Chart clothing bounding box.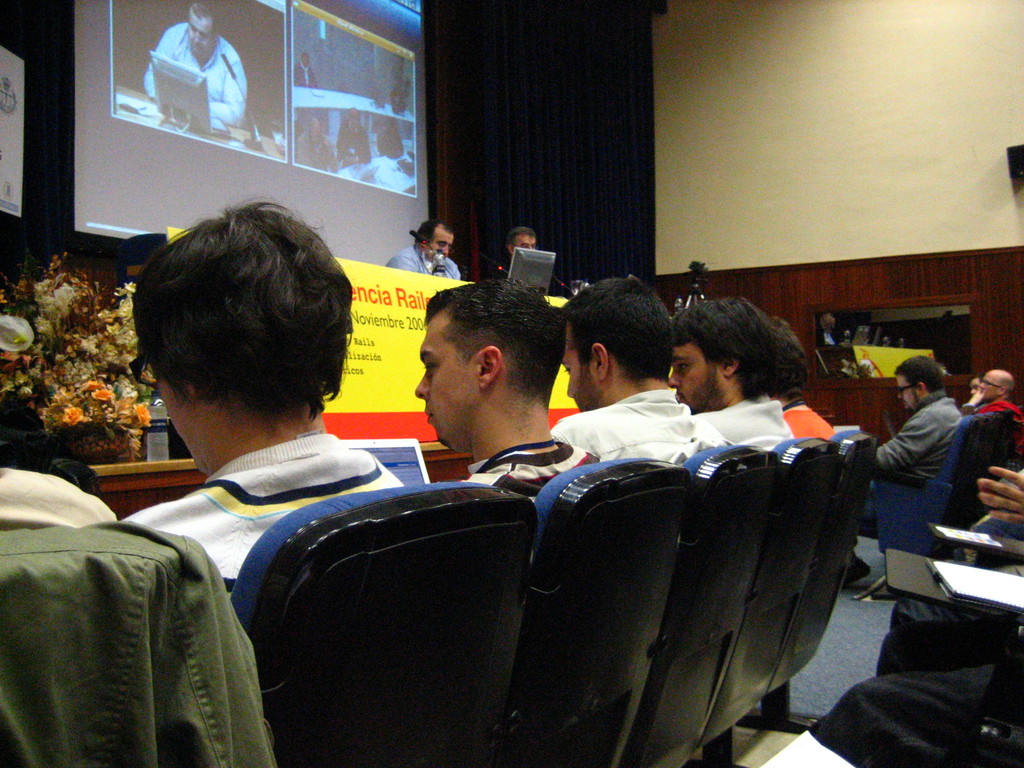
Charted: rect(819, 663, 1023, 764).
